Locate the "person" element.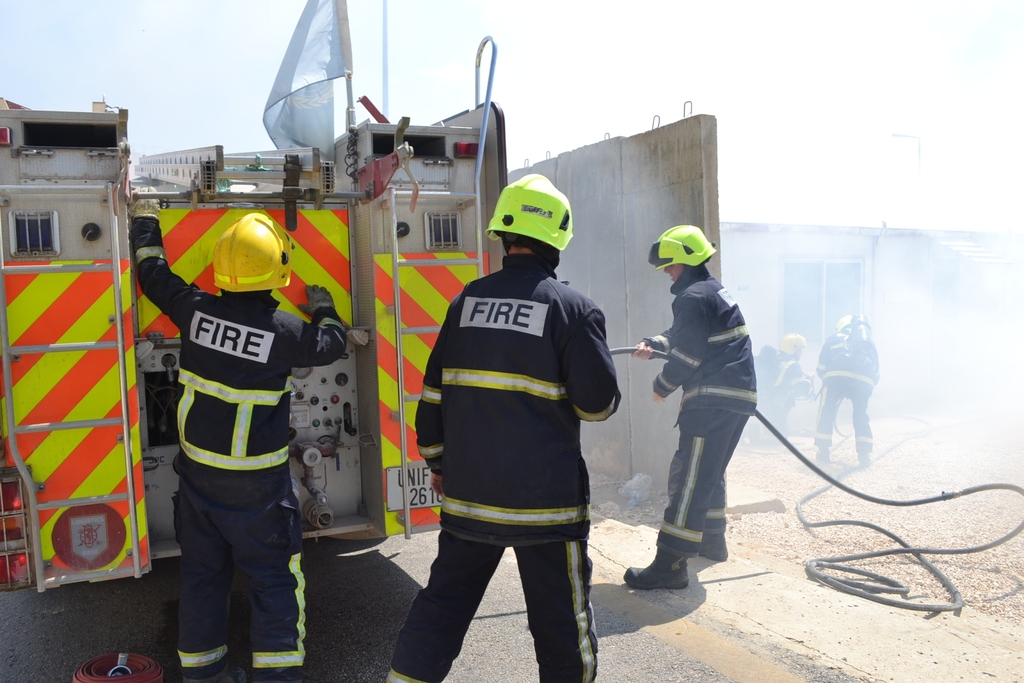
Element bbox: {"x1": 384, "y1": 173, "x2": 620, "y2": 682}.
